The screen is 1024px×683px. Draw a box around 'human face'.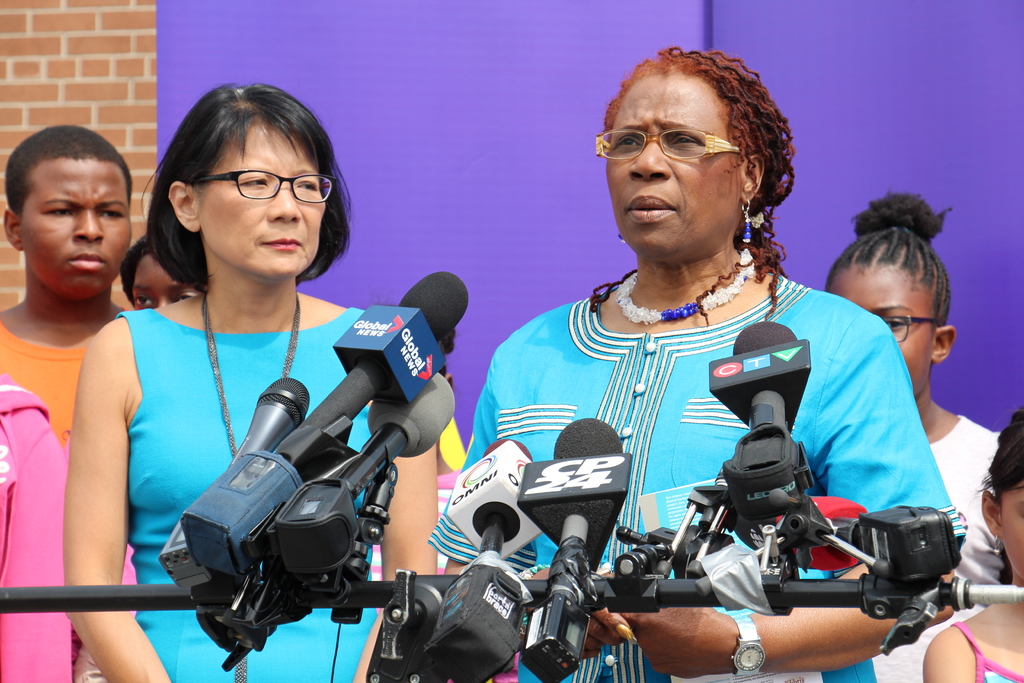
609, 79, 744, 254.
